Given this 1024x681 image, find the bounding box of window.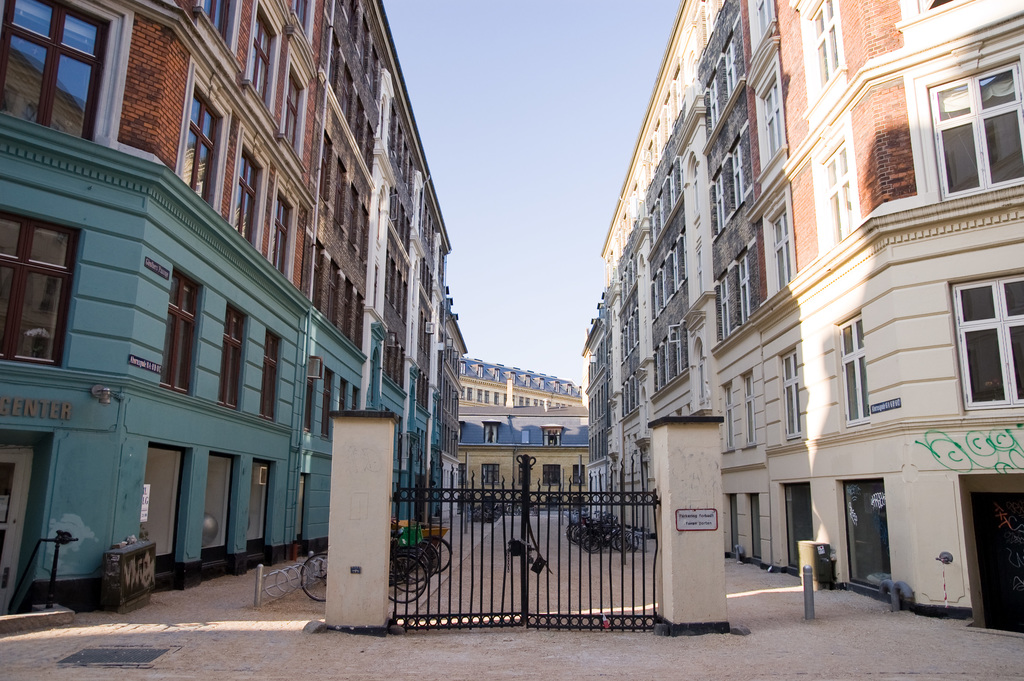
[x1=571, y1=461, x2=584, y2=484].
